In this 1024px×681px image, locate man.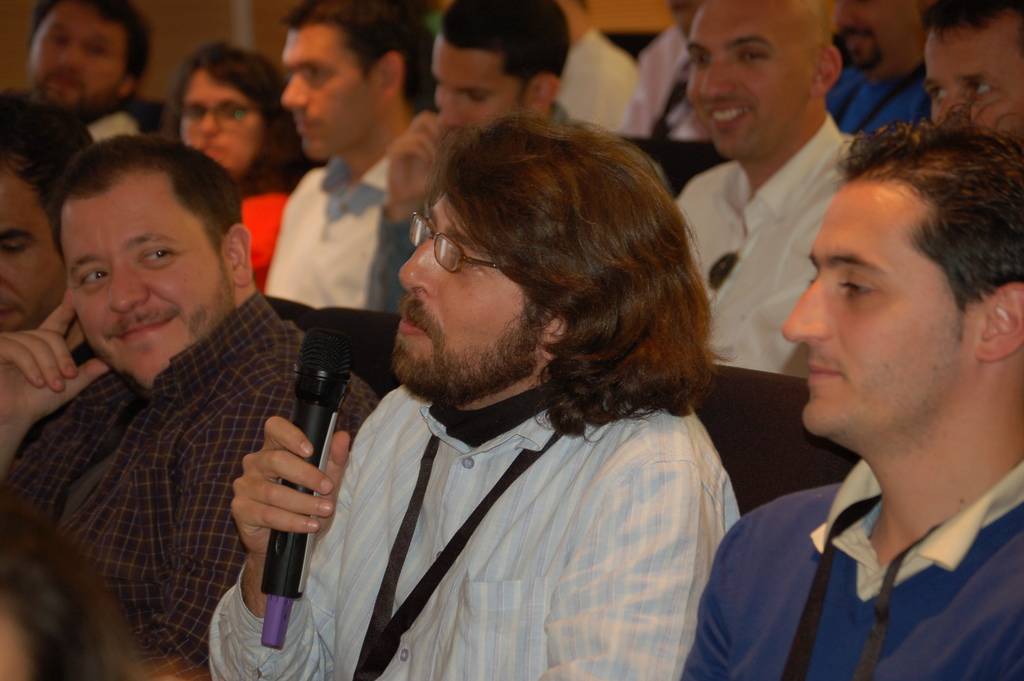
Bounding box: 383:0:684:318.
